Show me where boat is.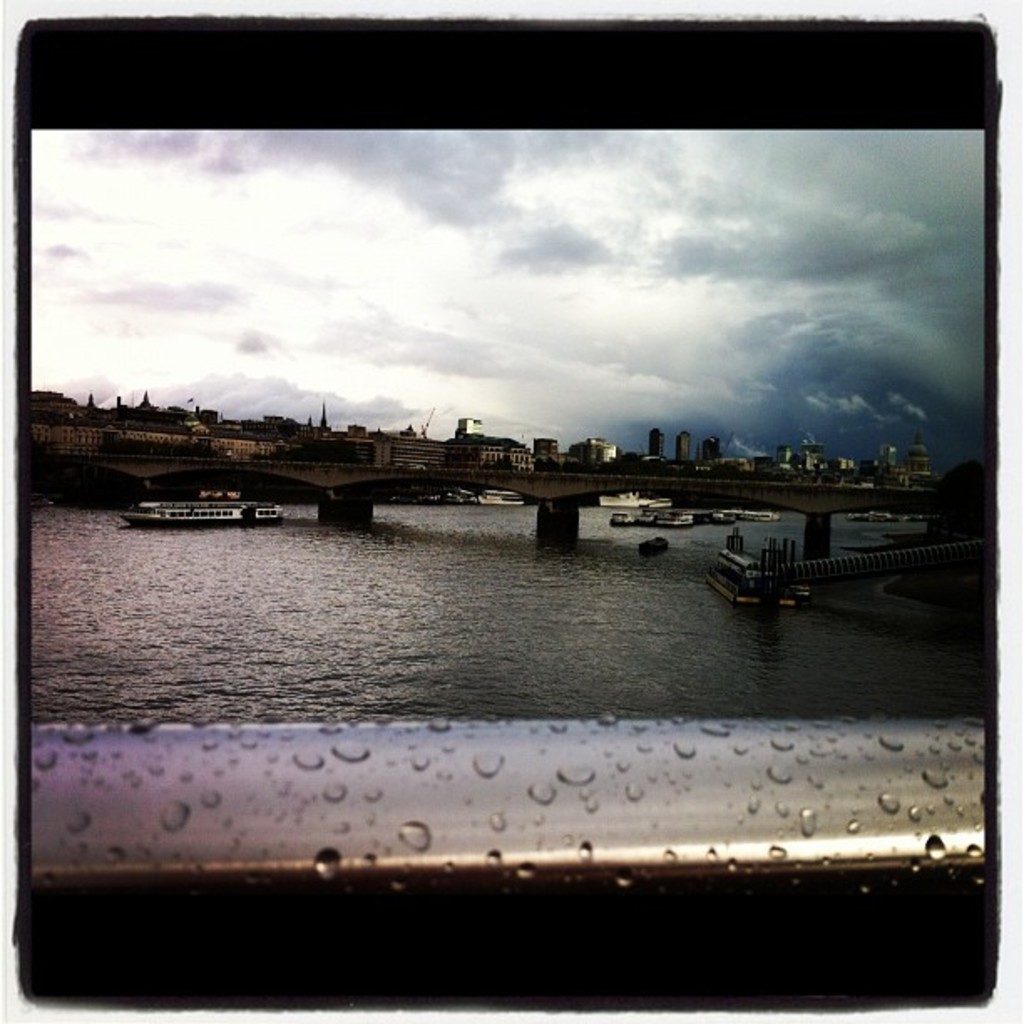
boat is at left=109, top=492, right=284, bottom=524.
